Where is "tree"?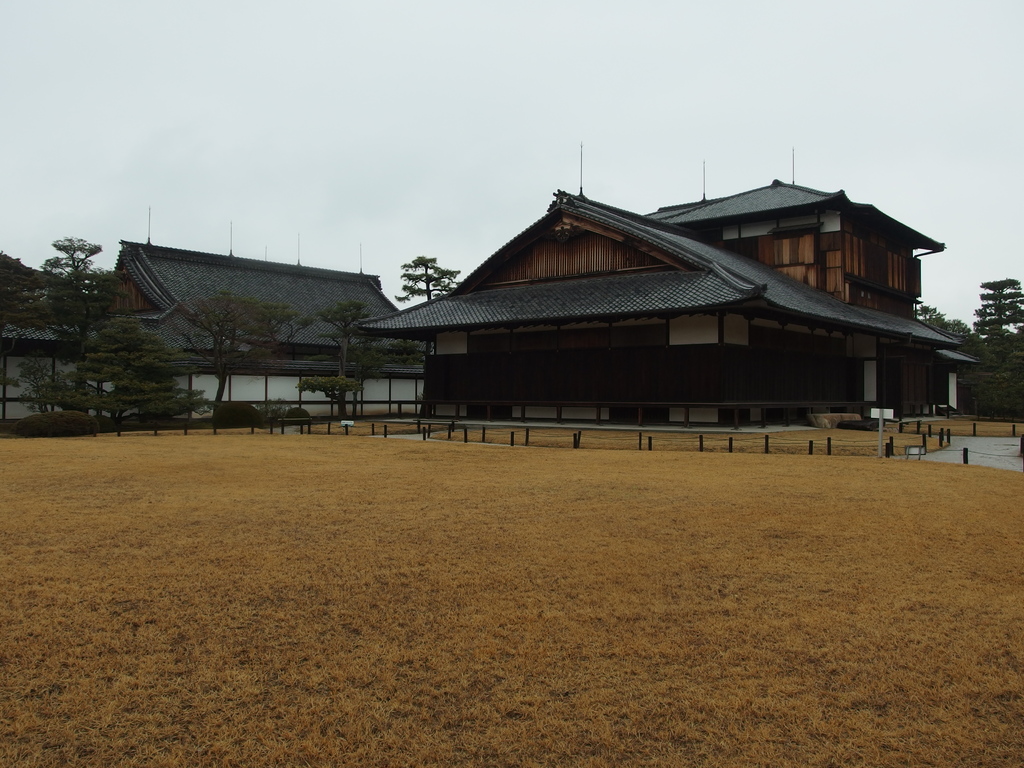
<box>33,297,221,452</box>.
